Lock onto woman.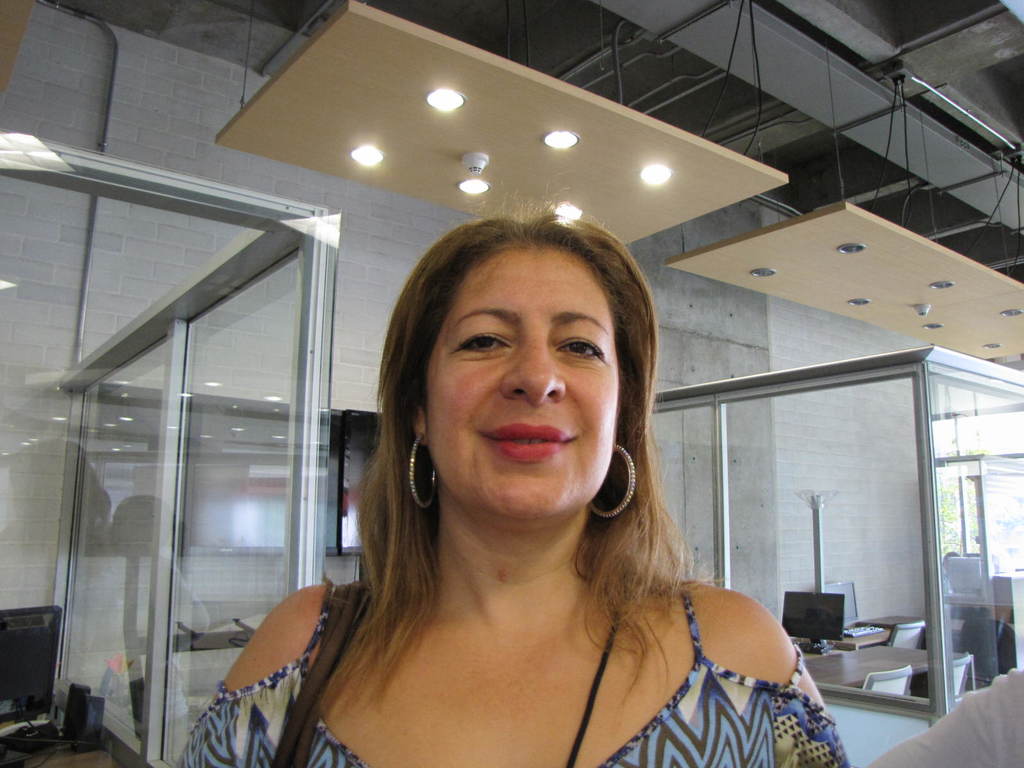
Locked: BBox(245, 212, 841, 767).
